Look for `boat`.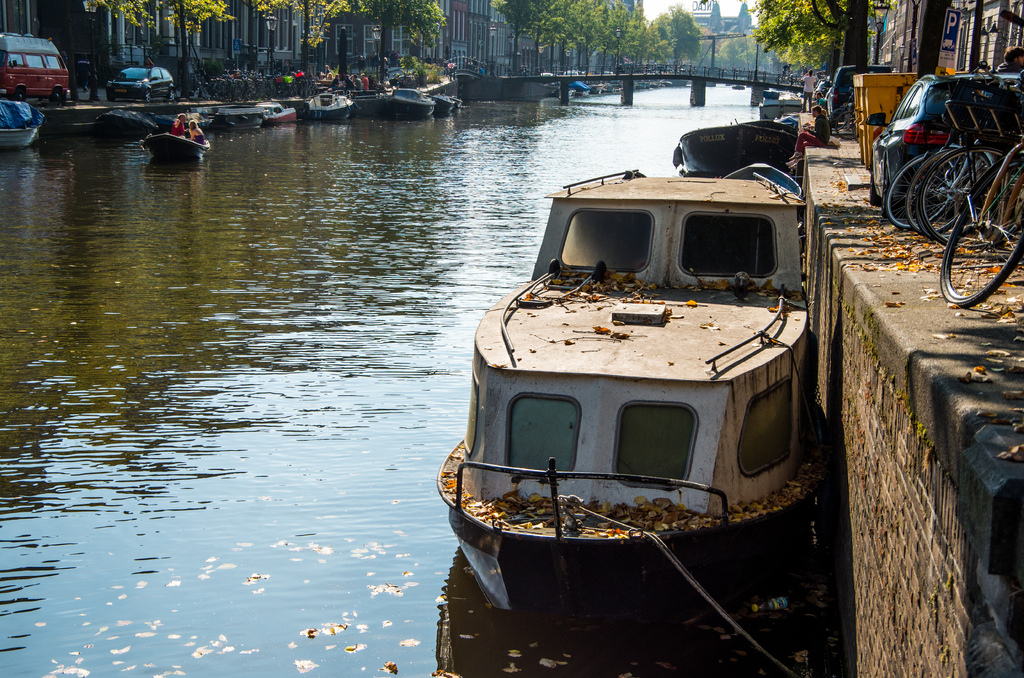
Found: Rect(0, 99, 40, 146).
